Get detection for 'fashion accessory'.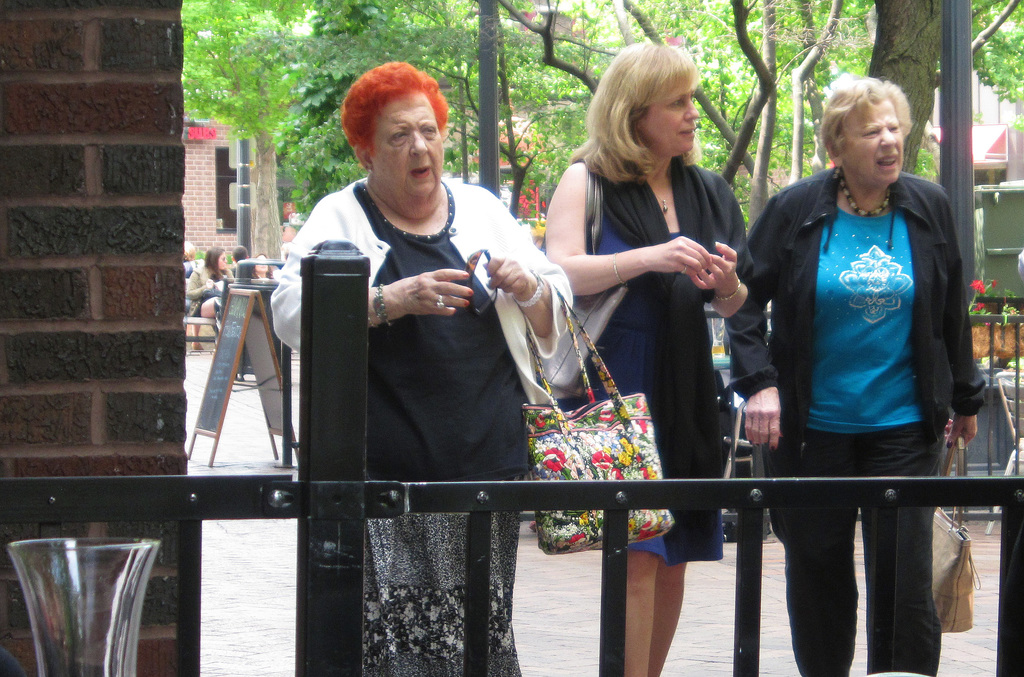
Detection: bbox(611, 252, 629, 287).
